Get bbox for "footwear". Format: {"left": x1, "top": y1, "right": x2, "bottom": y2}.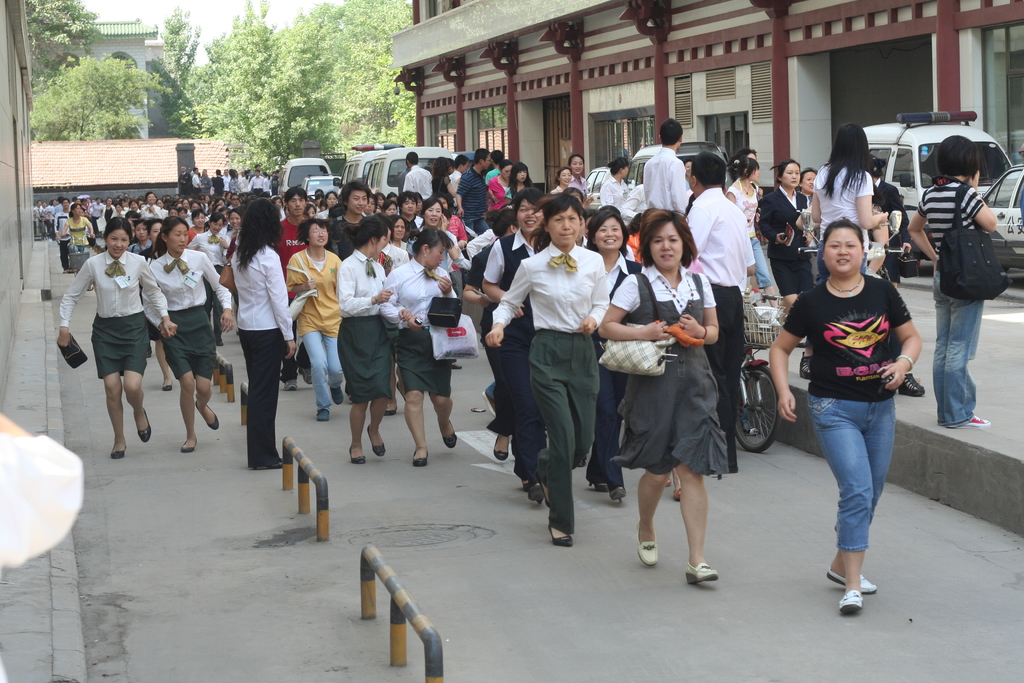
{"left": 296, "top": 357, "right": 313, "bottom": 380}.
